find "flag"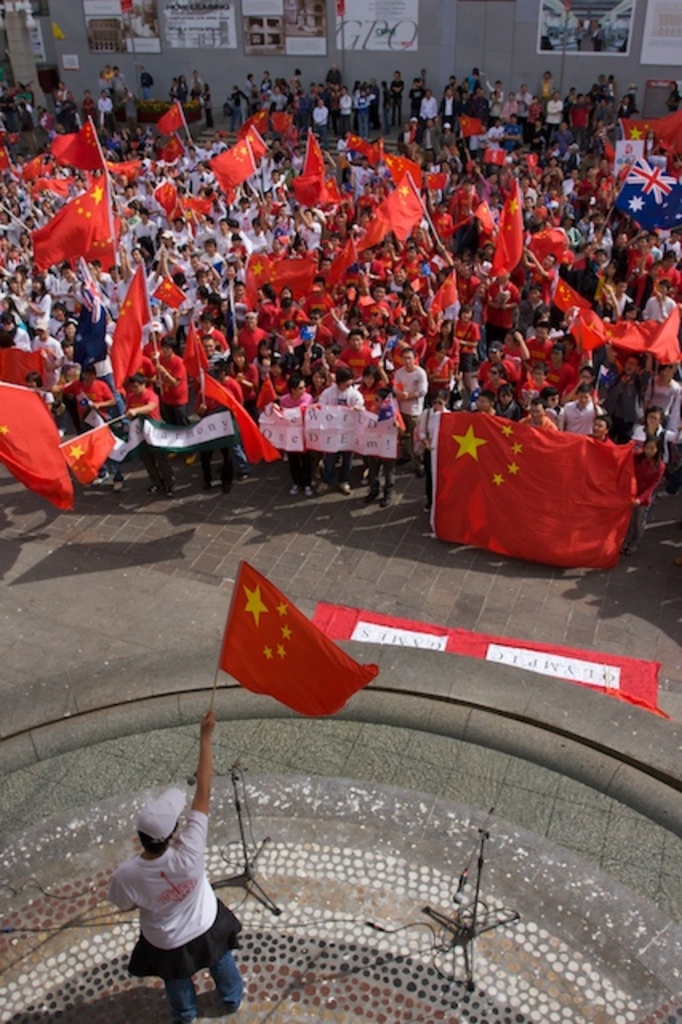
detection(112, 149, 149, 181)
